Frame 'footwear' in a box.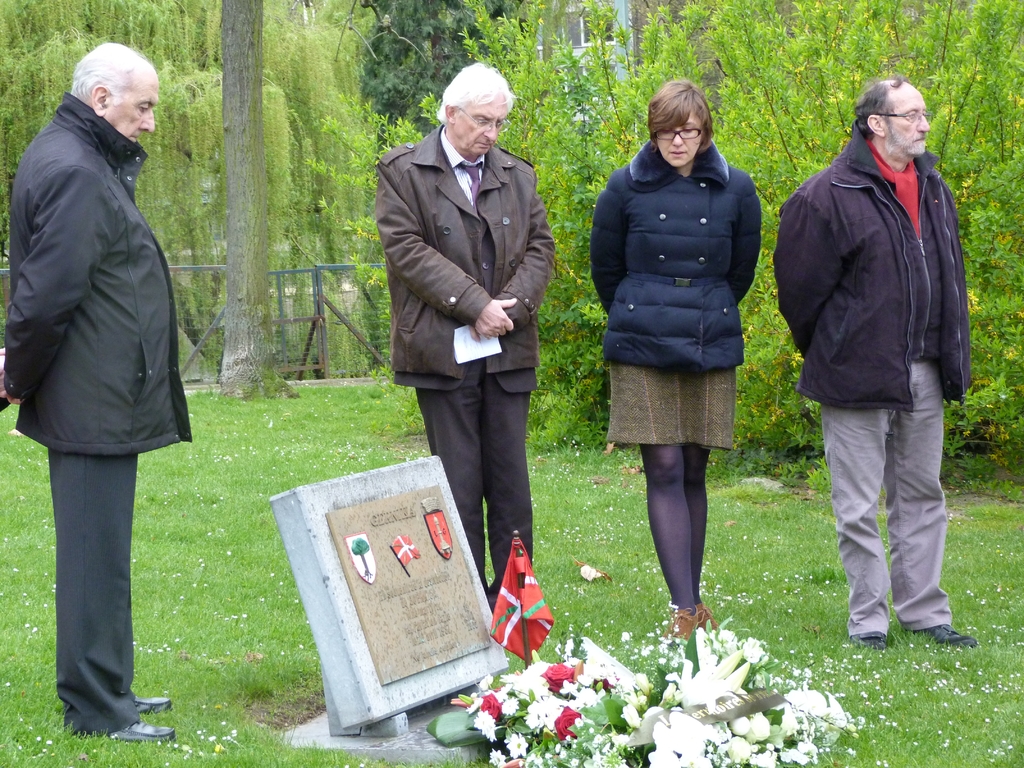
695:598:716:630.
